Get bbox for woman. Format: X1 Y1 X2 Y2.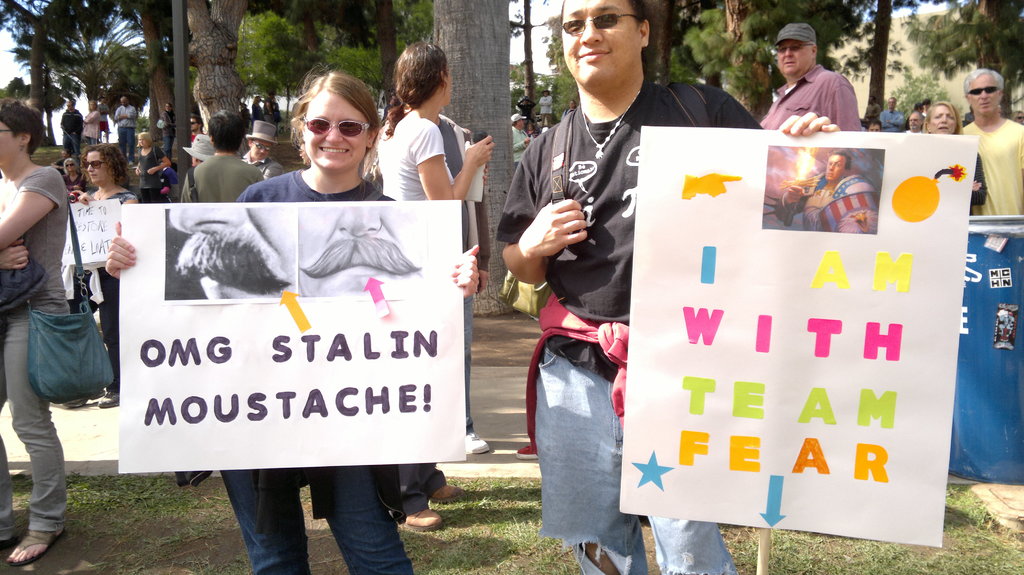
0 97 68 566.
